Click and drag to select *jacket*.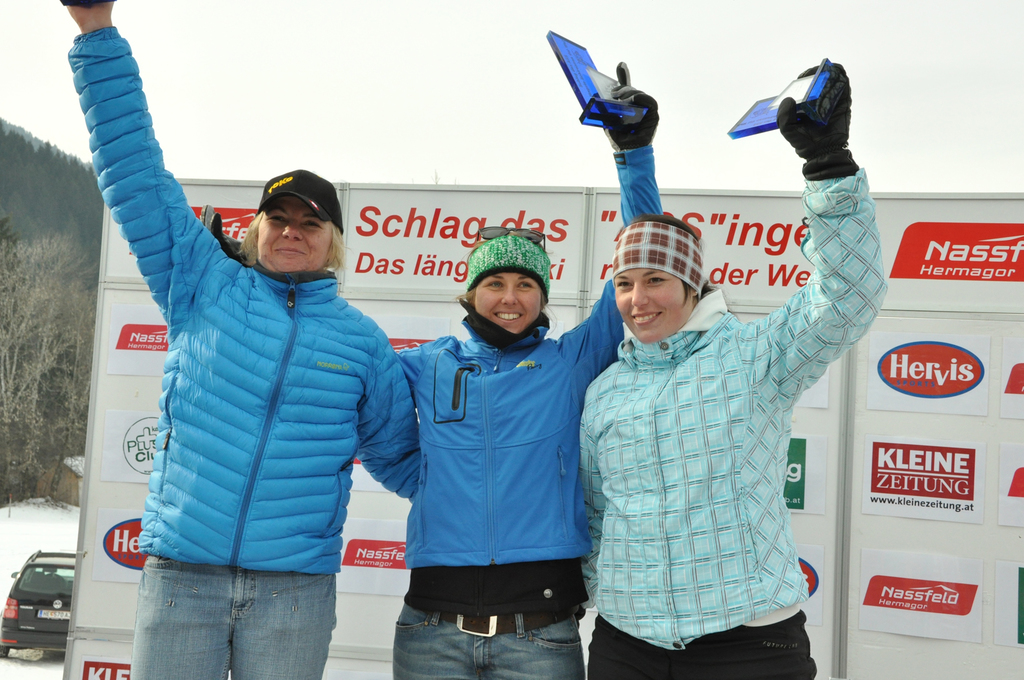
Selection: locate(378, 244, 616, 612).
